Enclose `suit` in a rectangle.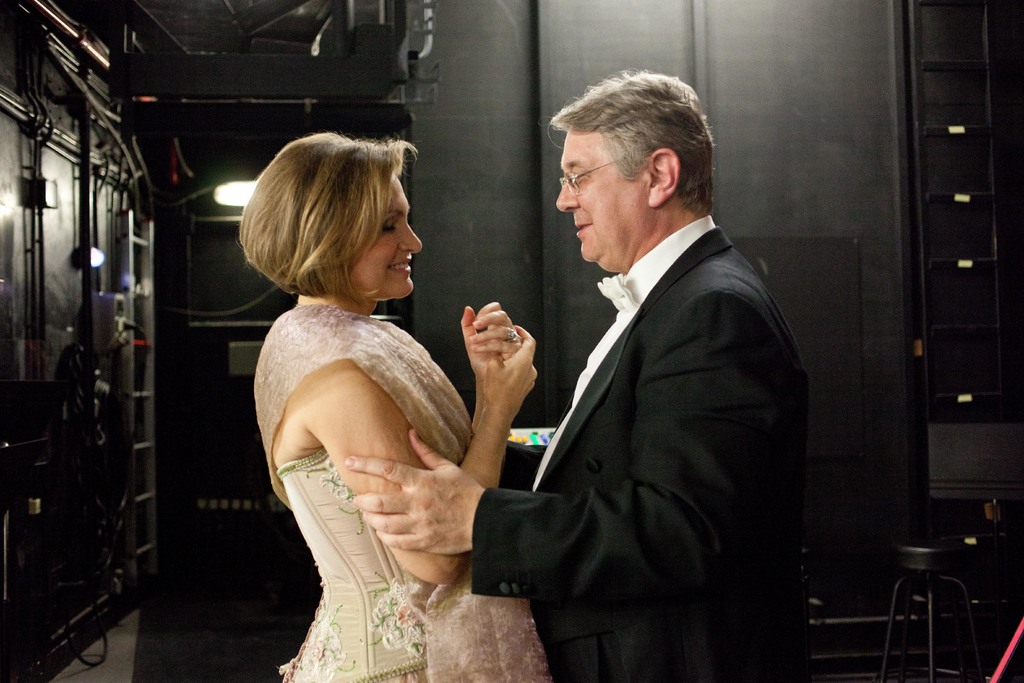
rect(468, 130, 818, 672).
